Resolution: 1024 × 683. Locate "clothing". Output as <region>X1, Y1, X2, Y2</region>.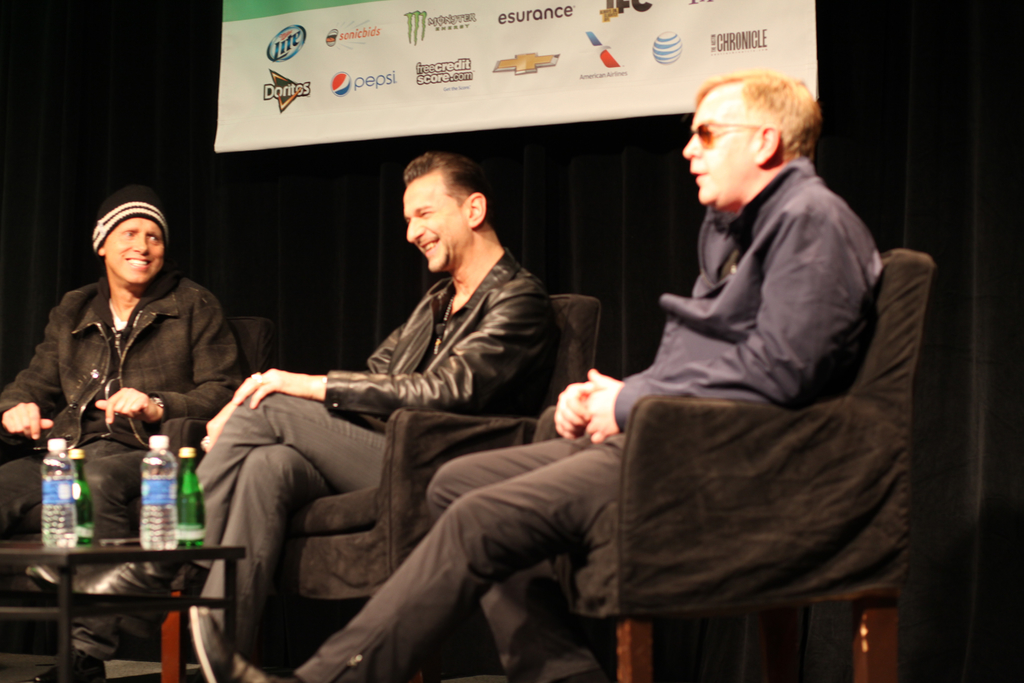
<region>147, 251, 561, 666</region>.
